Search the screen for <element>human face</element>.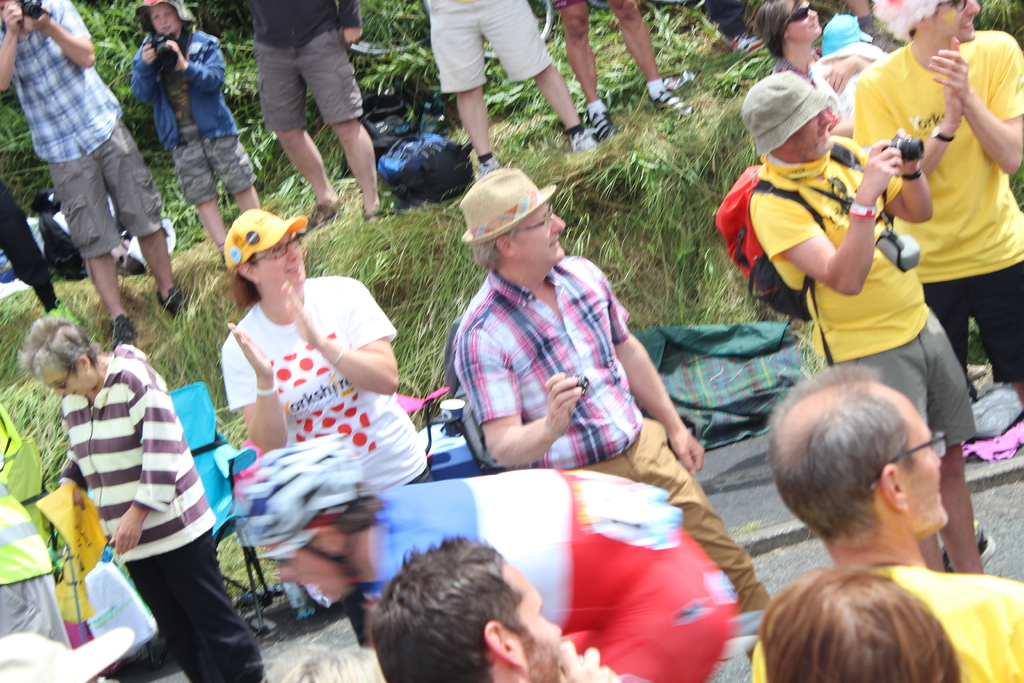
Found at (44,359,91,397).
